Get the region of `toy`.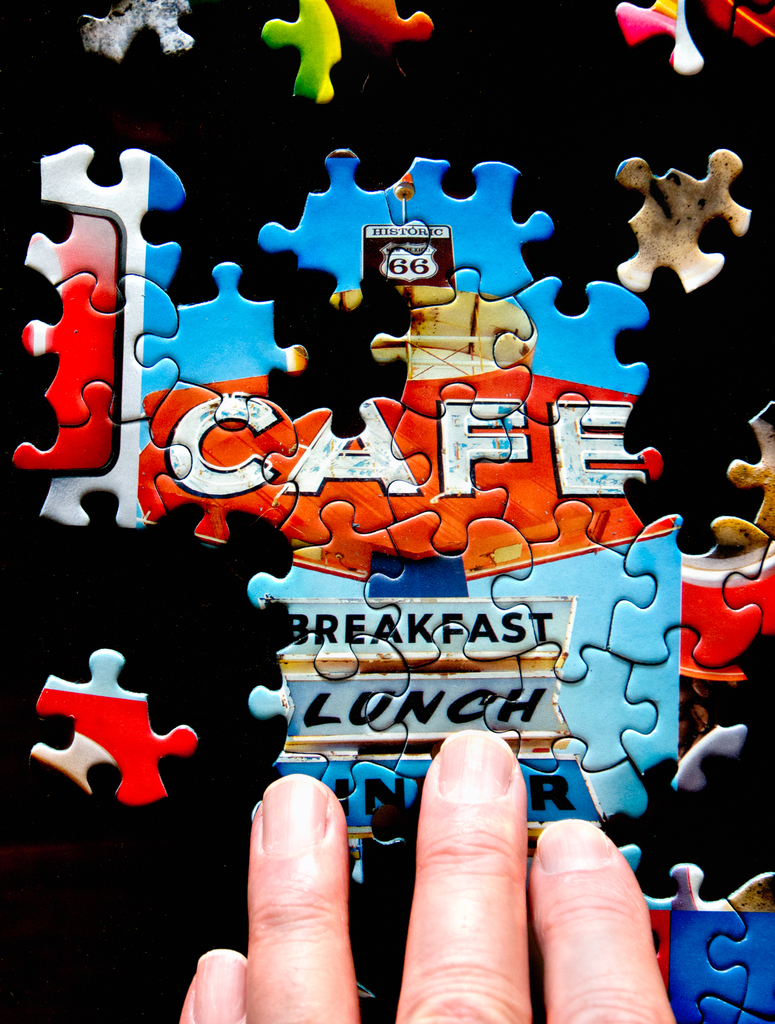
box=[617, 846, 774, 1023].
